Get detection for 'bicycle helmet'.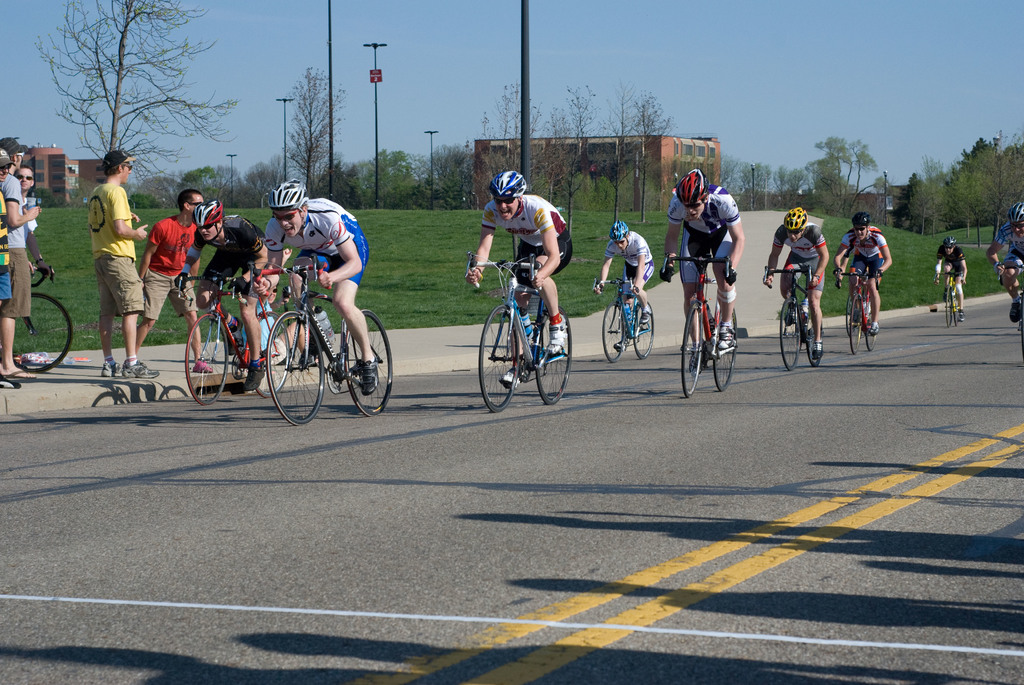
Detection: <bbox>856, 212, 863, 231</bbox>.
